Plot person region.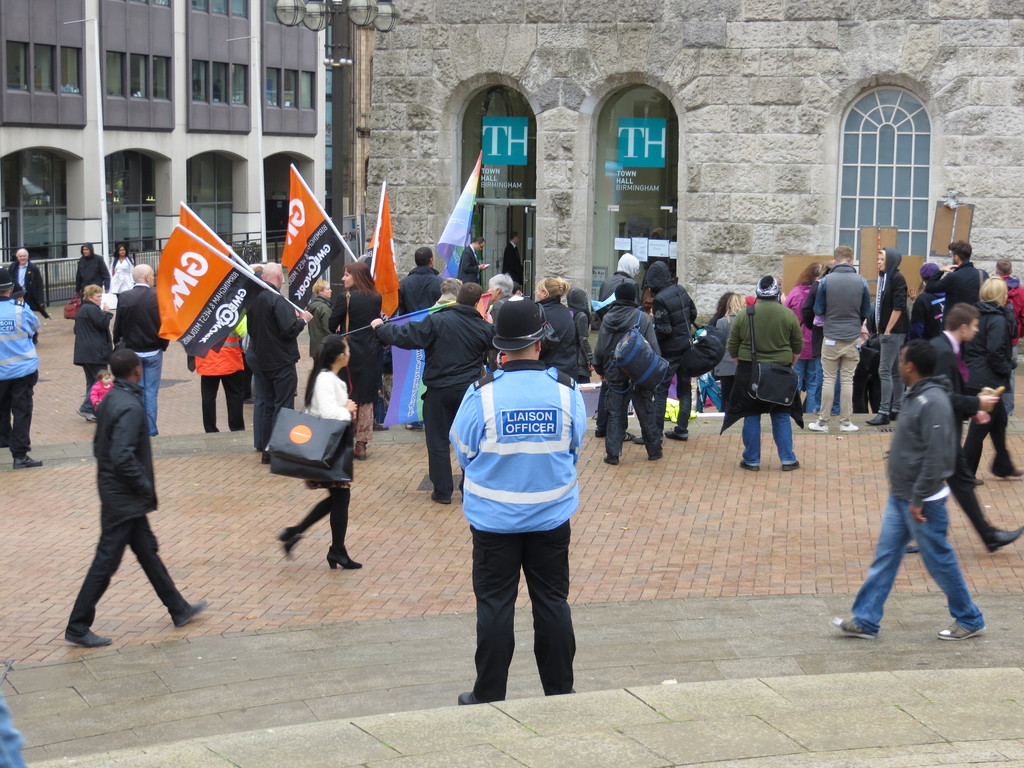
Plotted at [left=77, top=244, right=111, bottom=294].
